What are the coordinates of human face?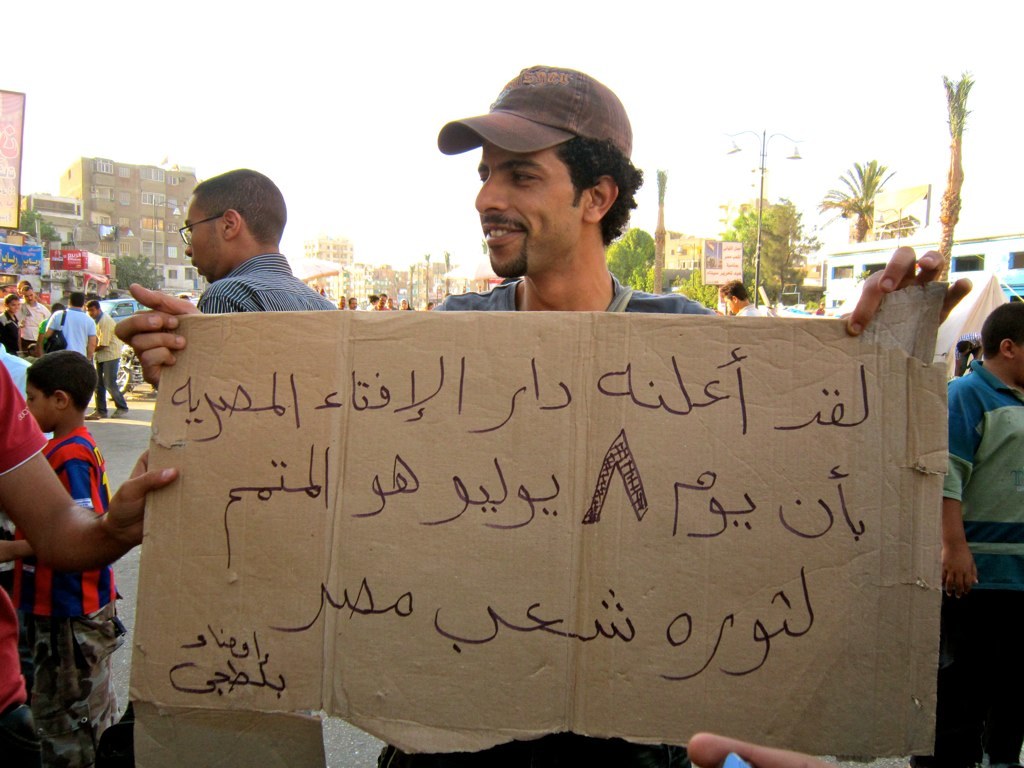
left=28, top=382, right=58, bottom=433.
